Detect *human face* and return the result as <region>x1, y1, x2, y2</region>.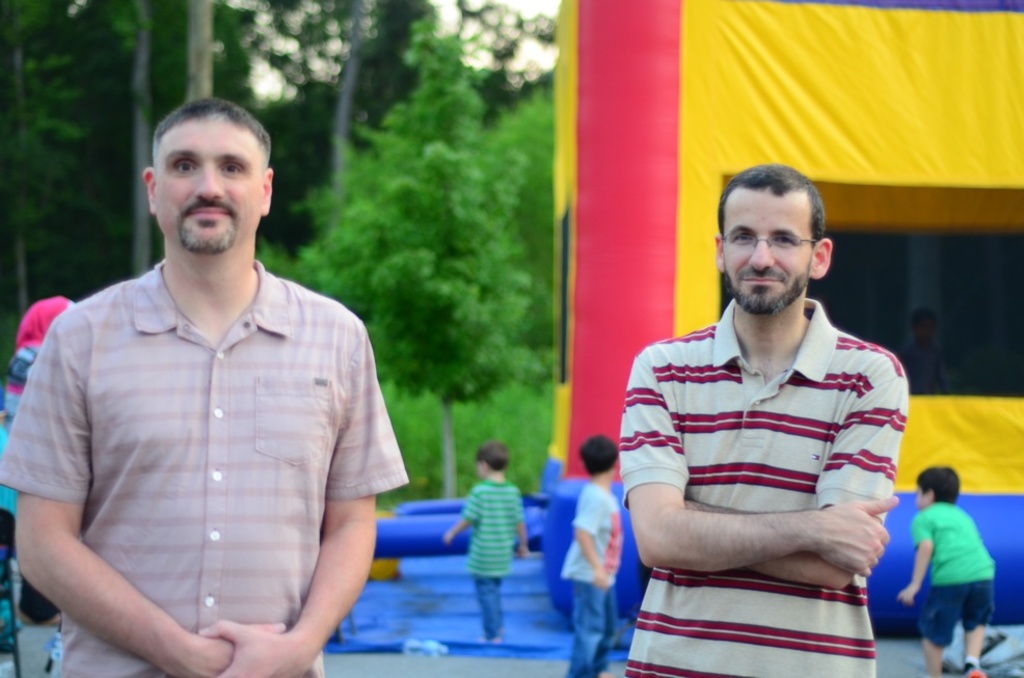
<region>722, 188, 812, 317</region>.
